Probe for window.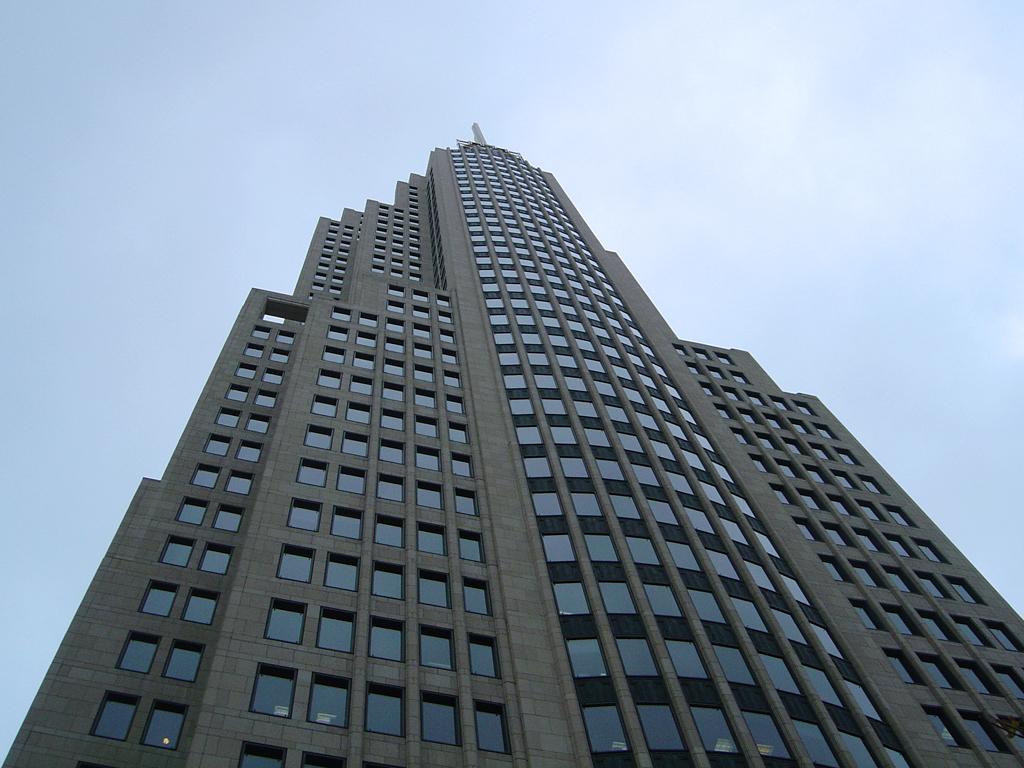
Probe result: 388/286/405/301.
